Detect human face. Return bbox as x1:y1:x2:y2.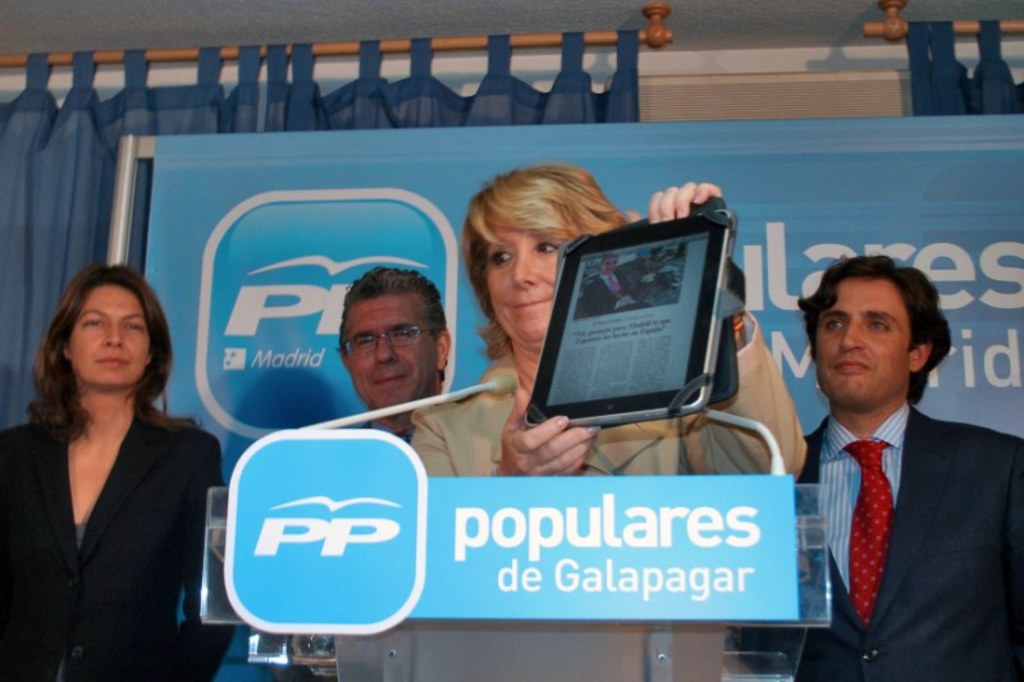
814:278:911:404.
